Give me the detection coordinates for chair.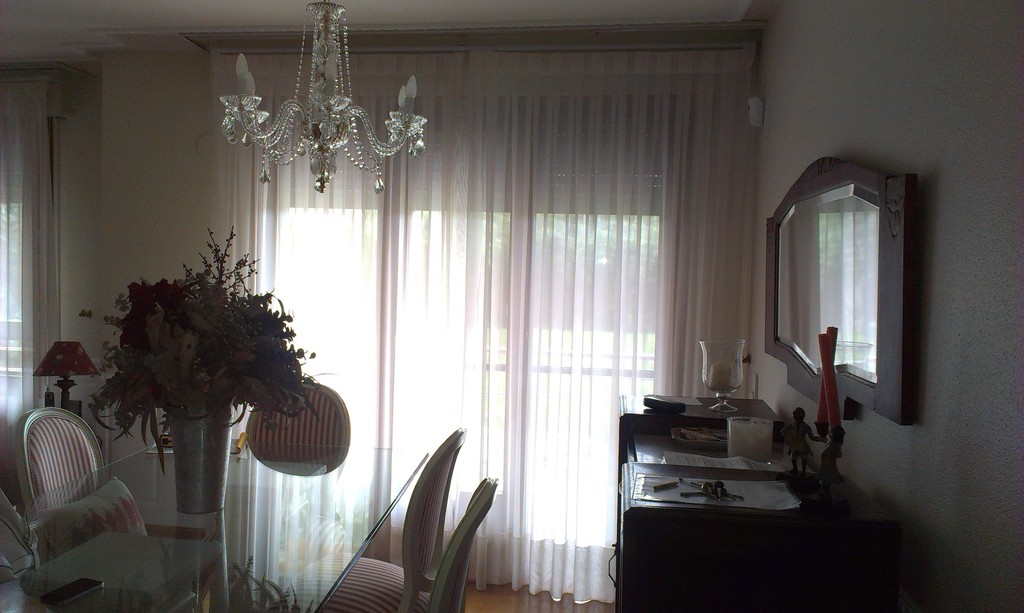
locate(426, 474, 500, 612).
